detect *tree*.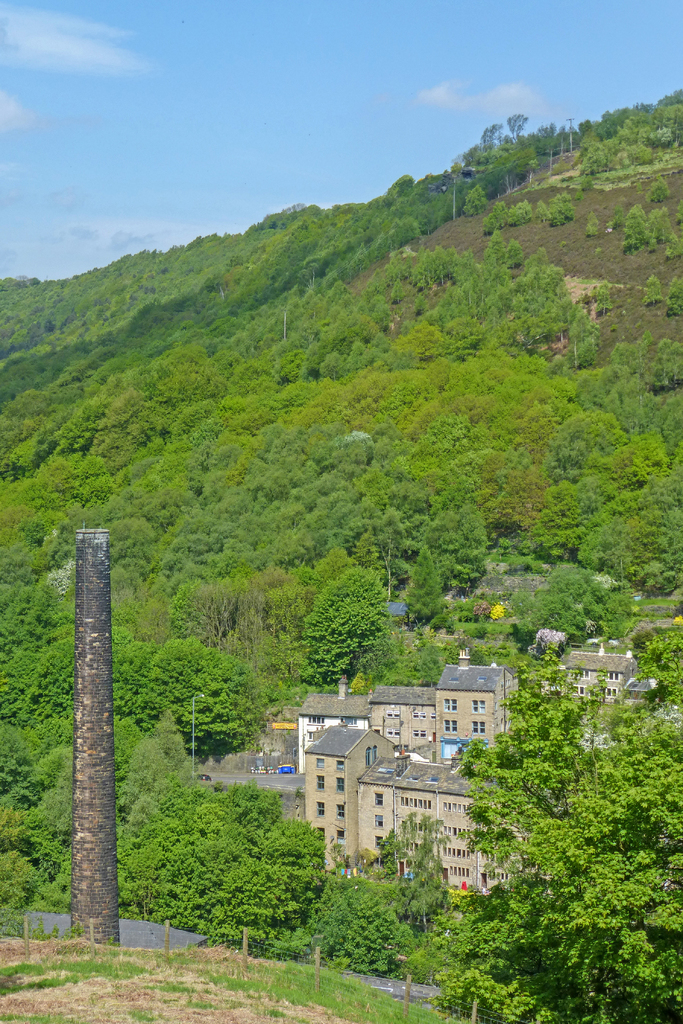
Detected at 0 92 682 652.
